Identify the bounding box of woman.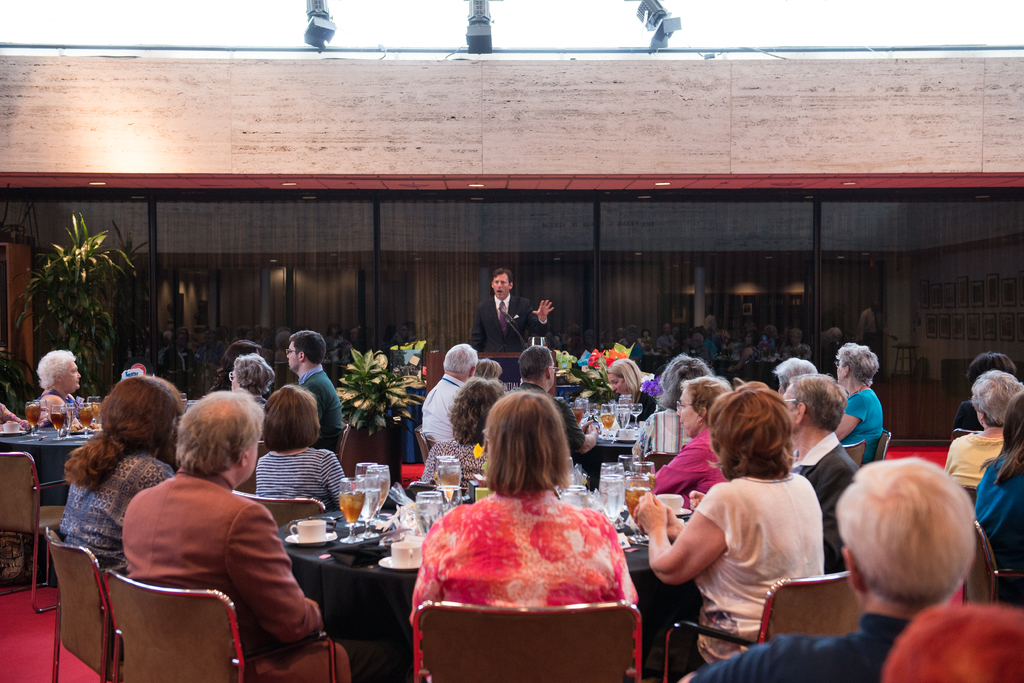
rect(977, 391, 1023, 606).
